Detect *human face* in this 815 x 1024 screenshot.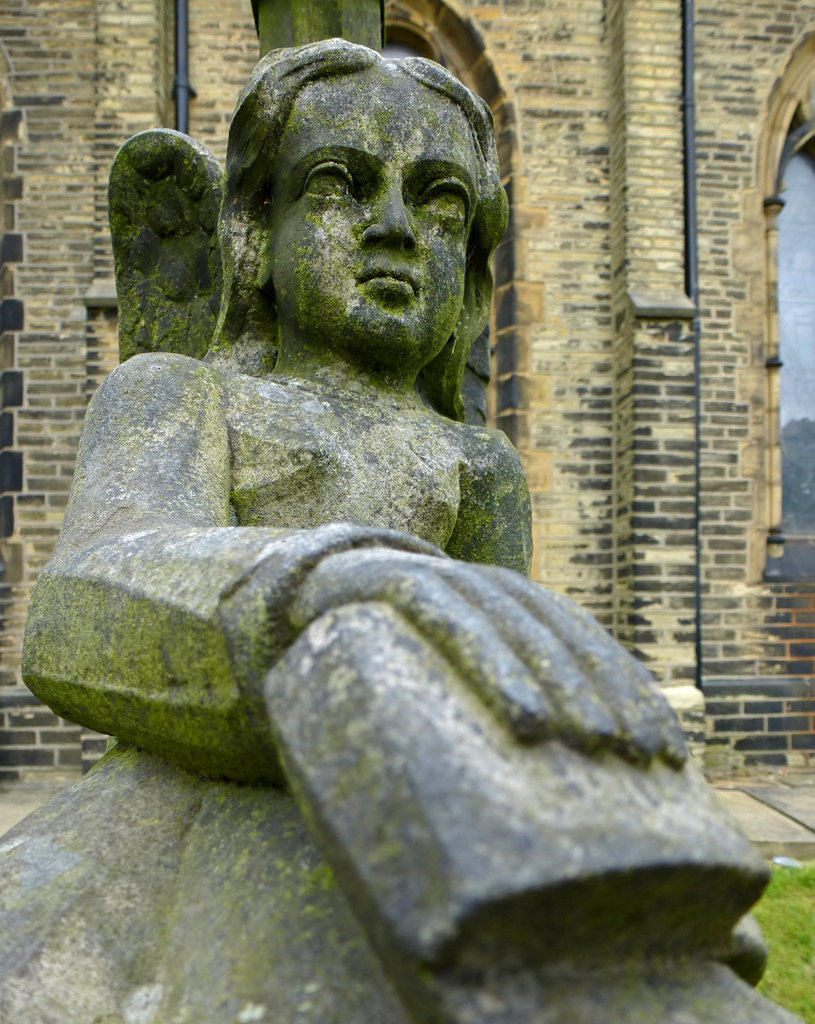
Detection: {"left": 273, "top": 66, "right": 480, "bottom": 356}.
